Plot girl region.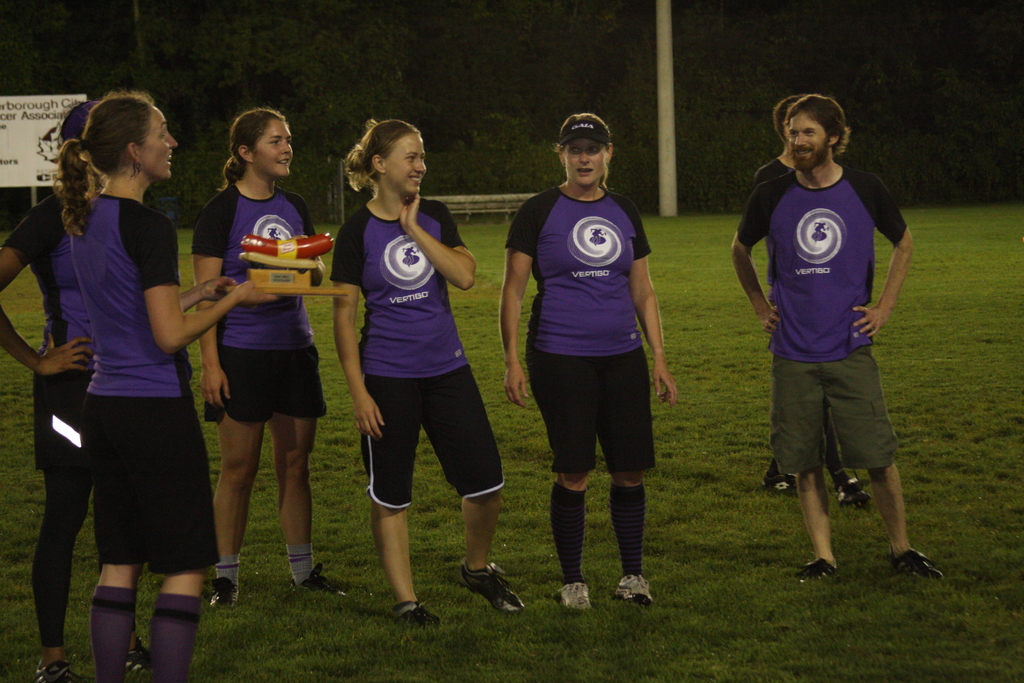
Plotted at x1=330 y1=120 x2=524 y2=630.
